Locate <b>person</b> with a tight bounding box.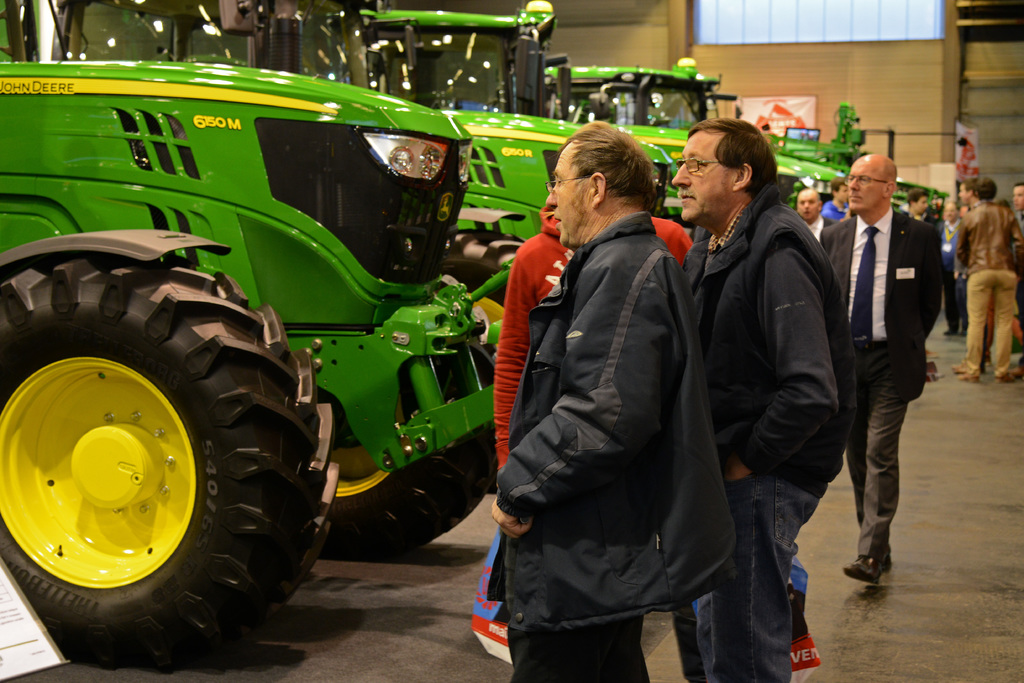
x1=790, y1=189, x2=831, y2=236.
